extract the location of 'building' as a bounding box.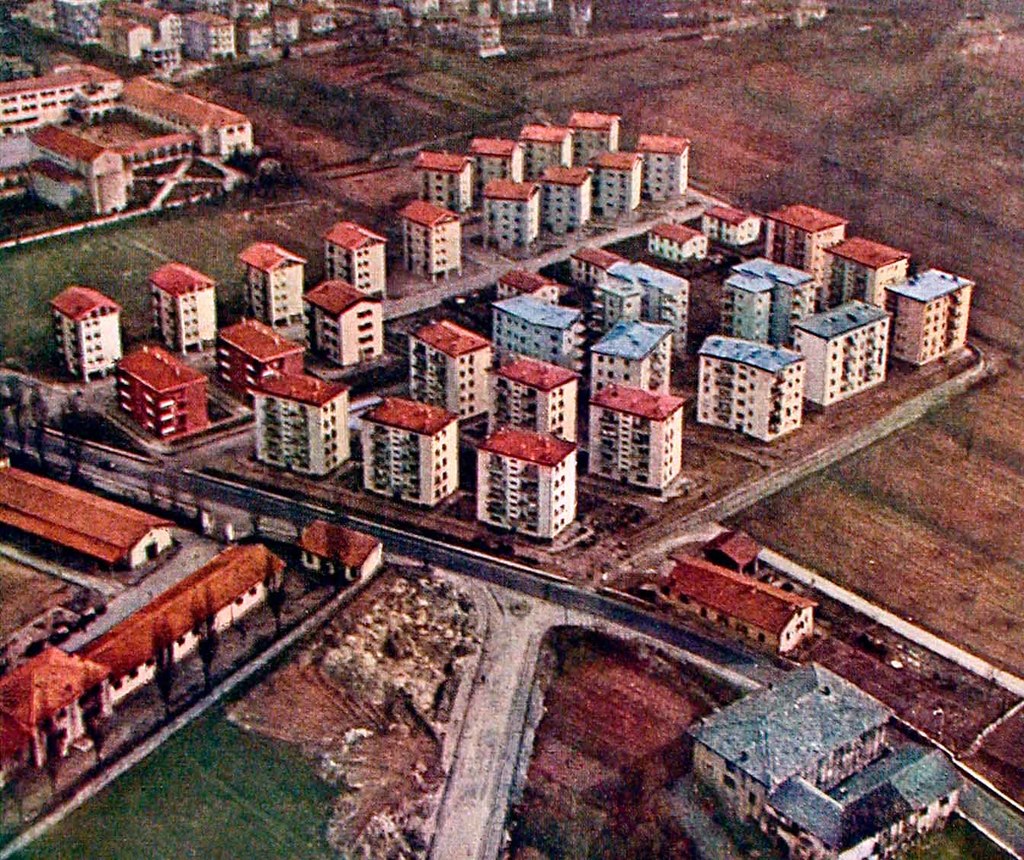
Rect(399, 200, 459, 274).
